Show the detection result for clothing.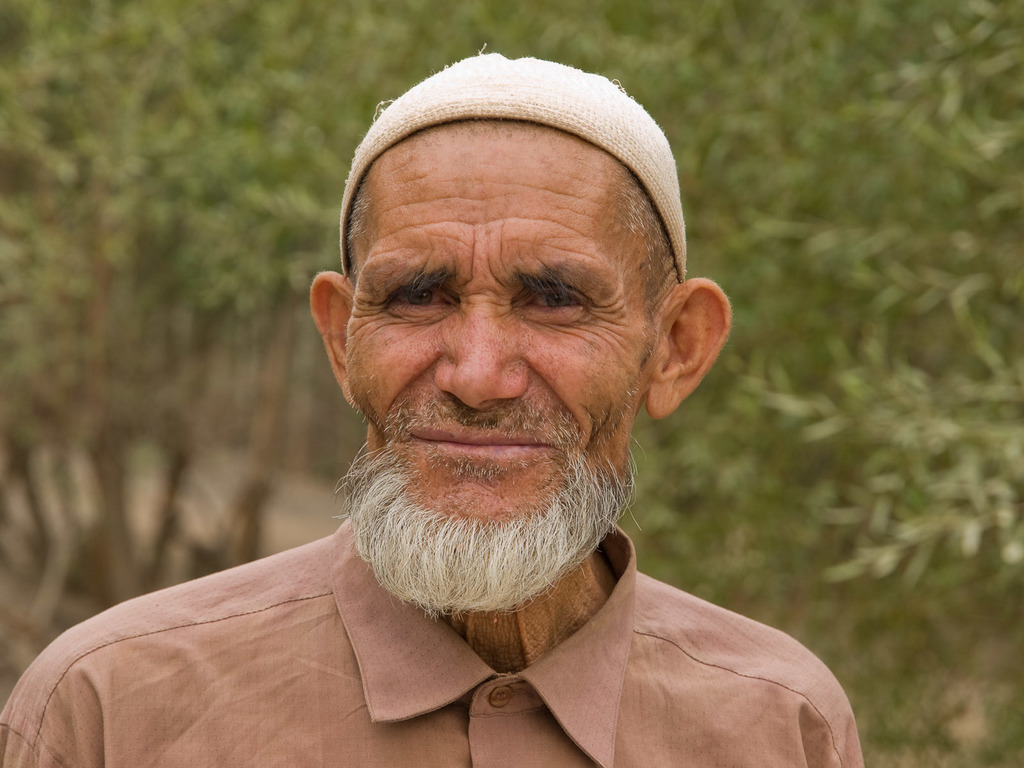
rect(0, 512, 865, 767).
